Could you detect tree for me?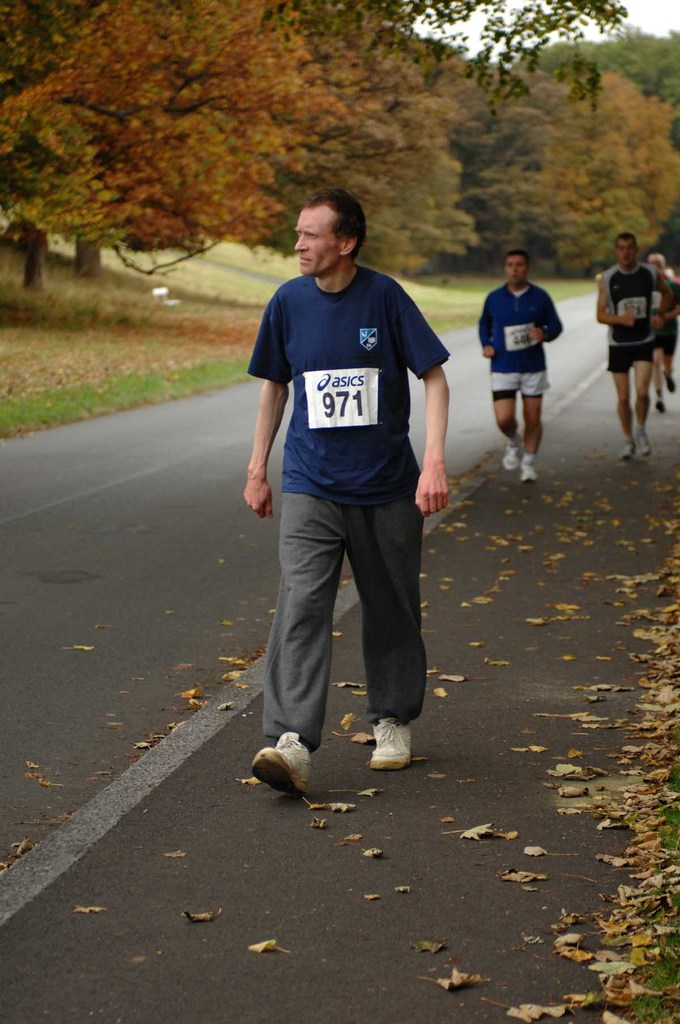
Detection result: [x1=41, y1=0, x2=472, y2=287].
